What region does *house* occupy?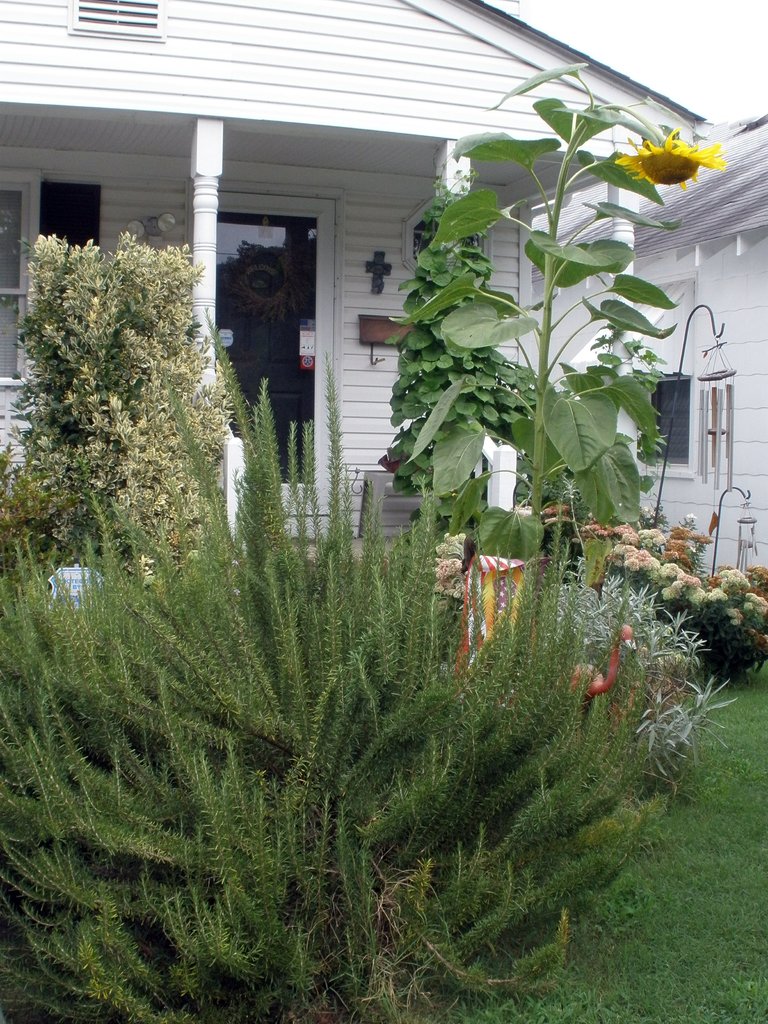
0, 0, 707, 610.
